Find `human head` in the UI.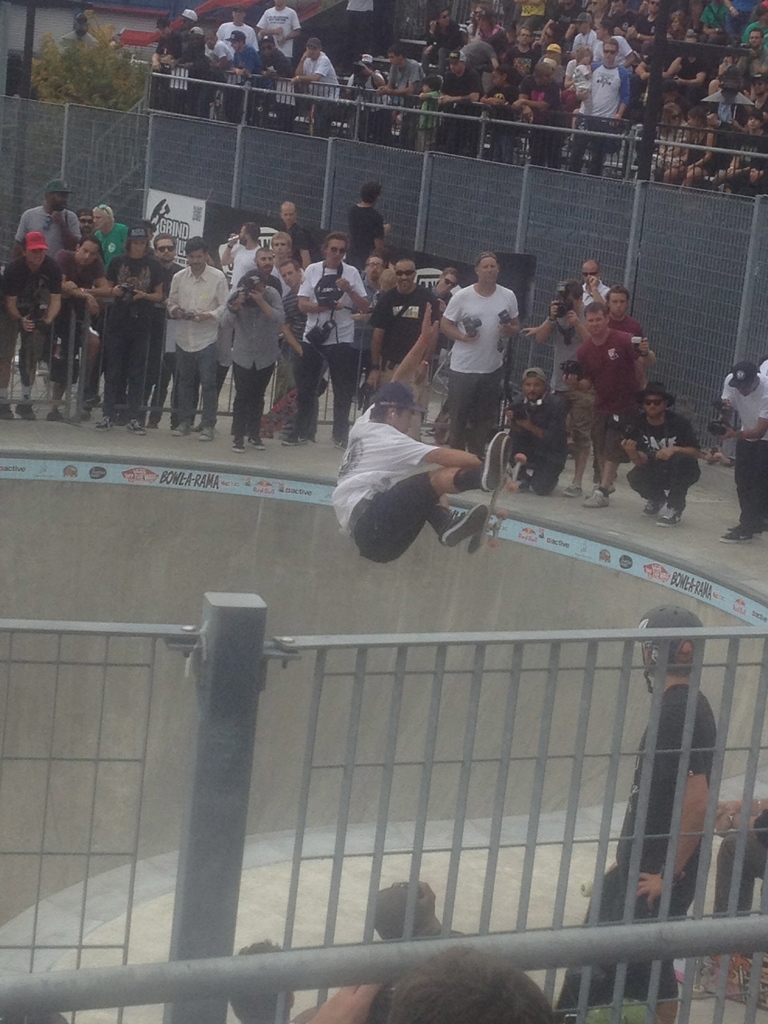
UI element at select_region(364, 258, 387, 283).
